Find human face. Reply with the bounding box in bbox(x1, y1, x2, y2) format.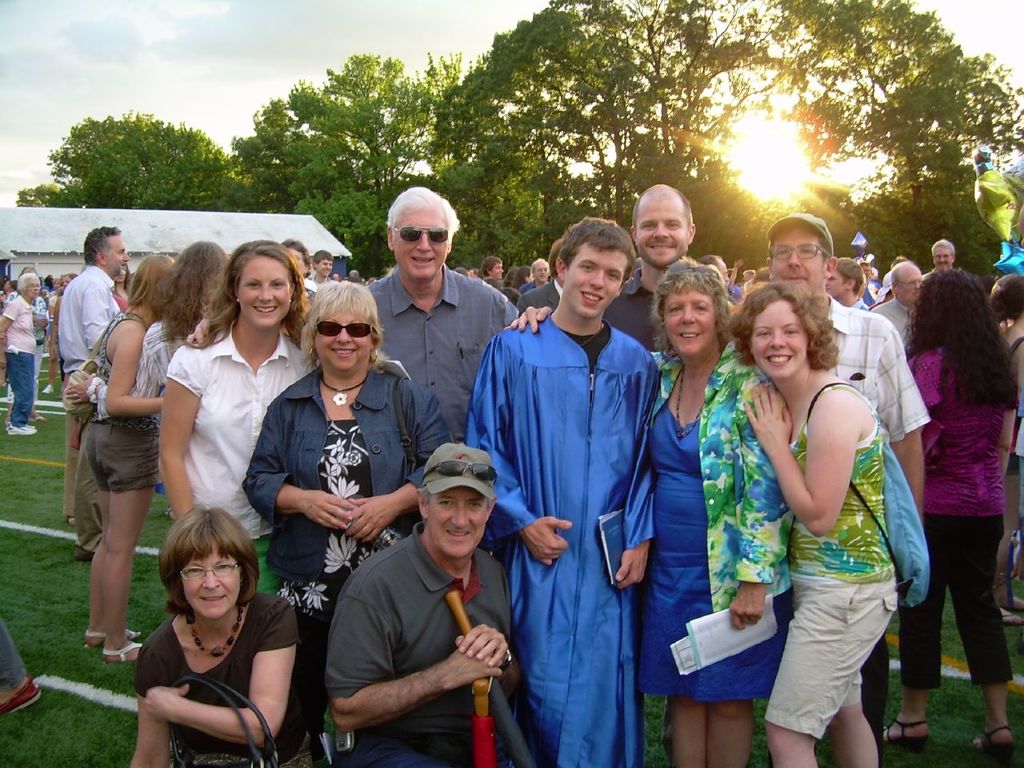
bbox(182, 538, 242, 620).
